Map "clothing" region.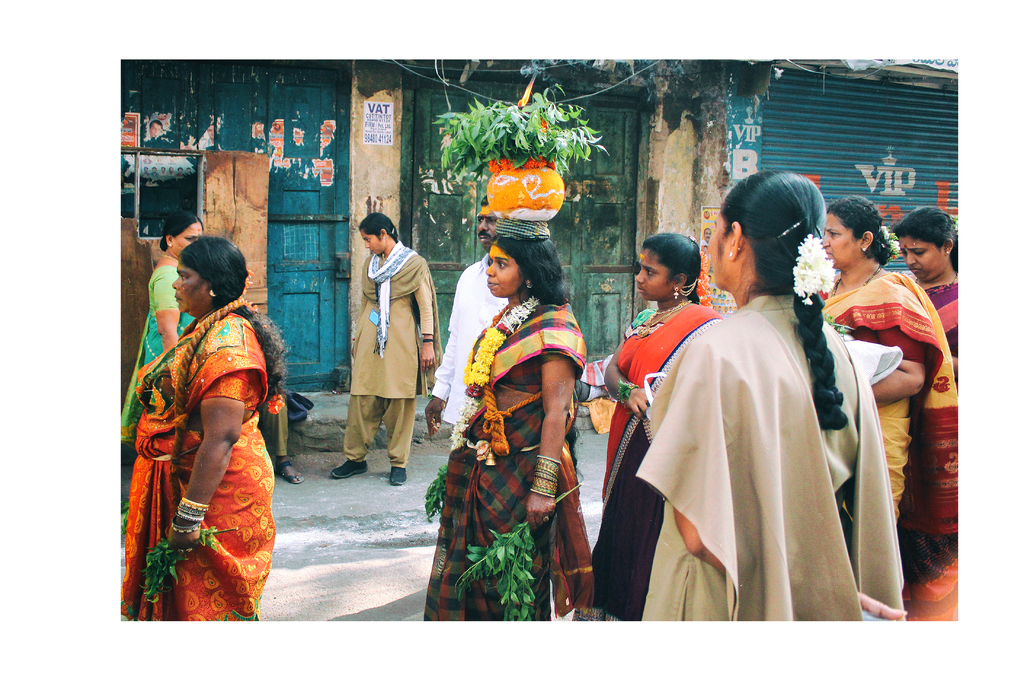
Mapped to 341:237:442:465.
